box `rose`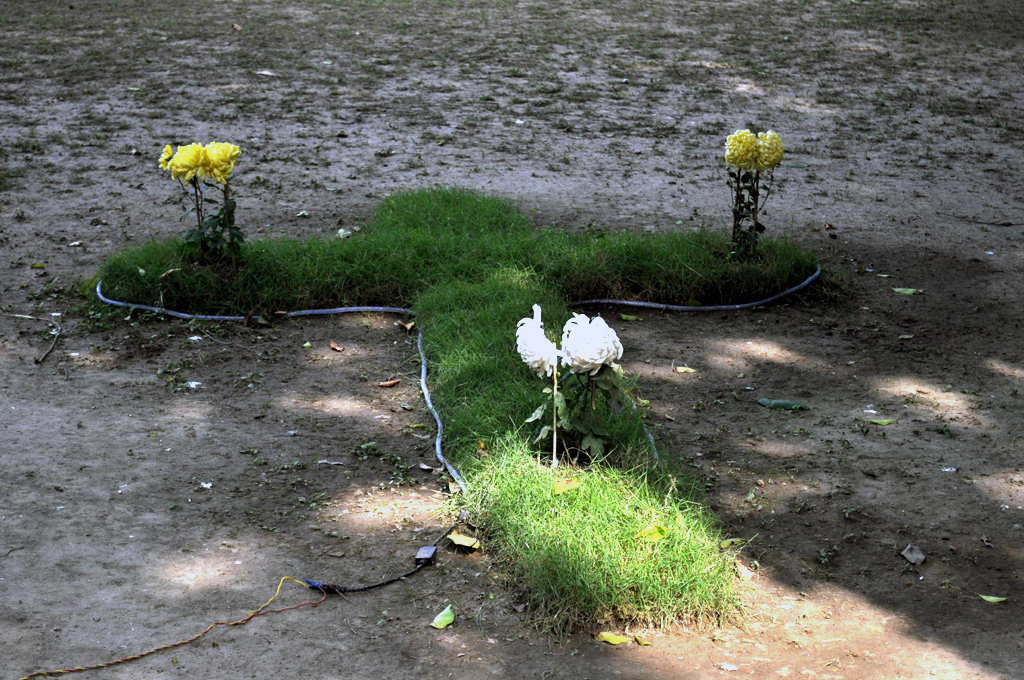
<bbox>167, 140, 203, 184</bbox>
